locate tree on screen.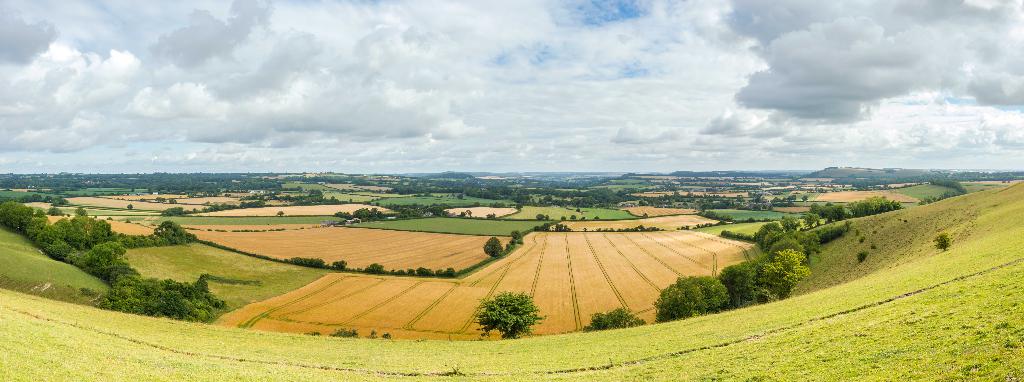
On screen at {"left": 509, "top": 228, "right": 522, "bottom": 243}.
